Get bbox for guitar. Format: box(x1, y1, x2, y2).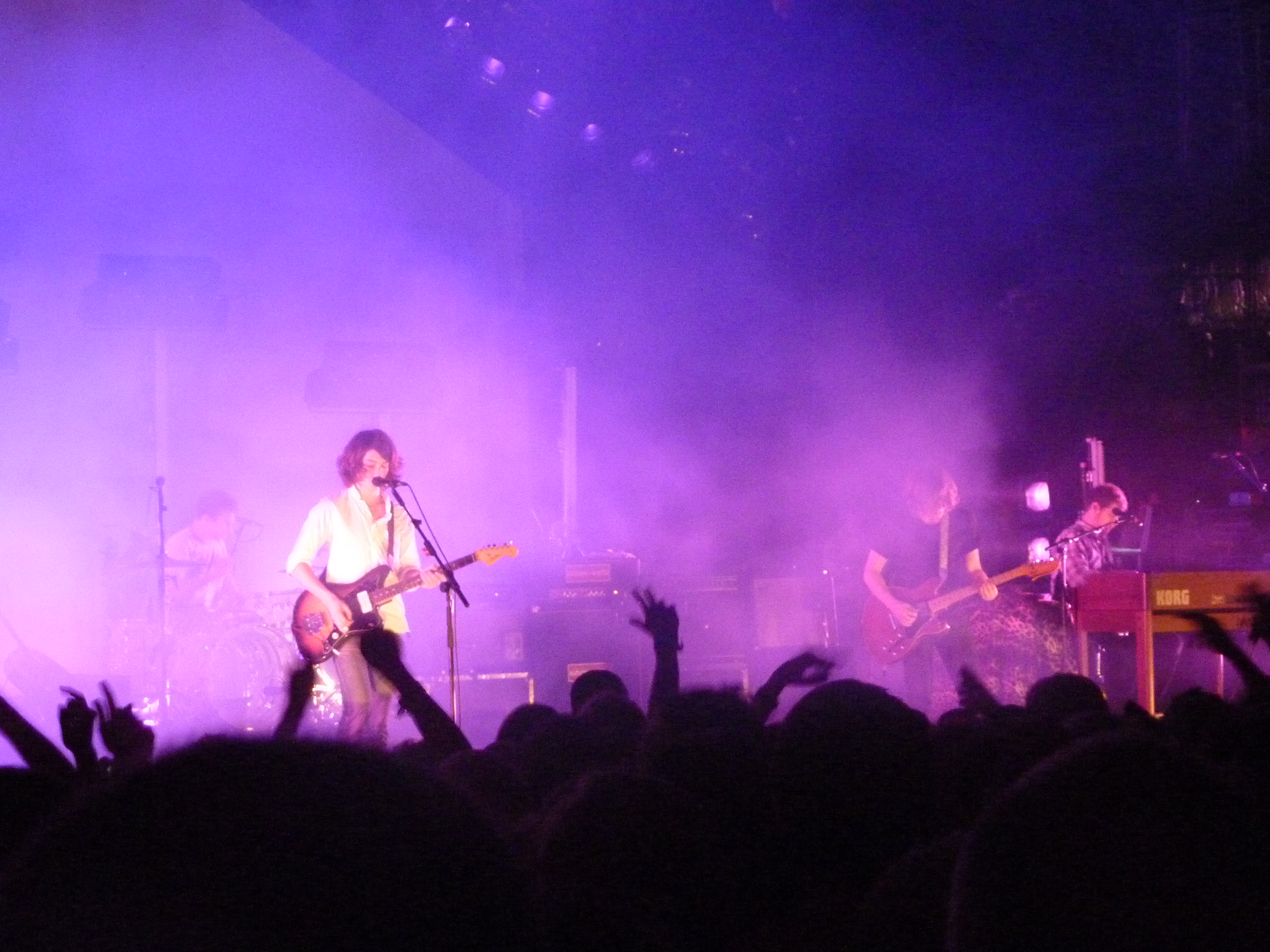
box(104, 186, 179, 231).
